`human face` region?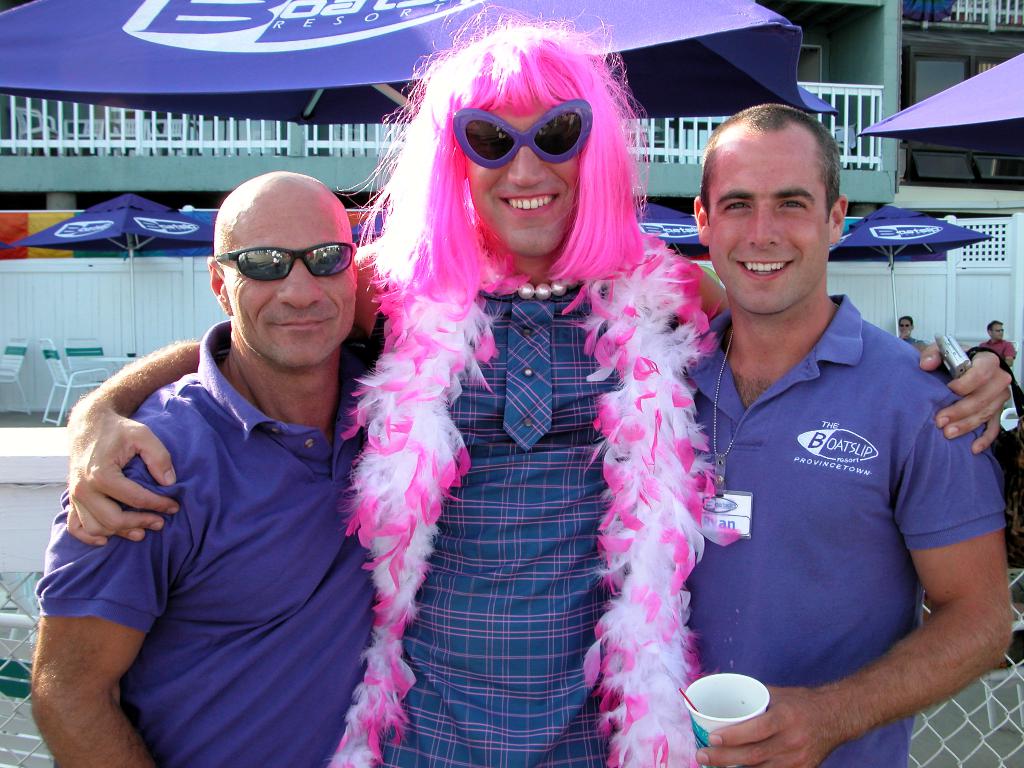
468, 115, 579, 257
